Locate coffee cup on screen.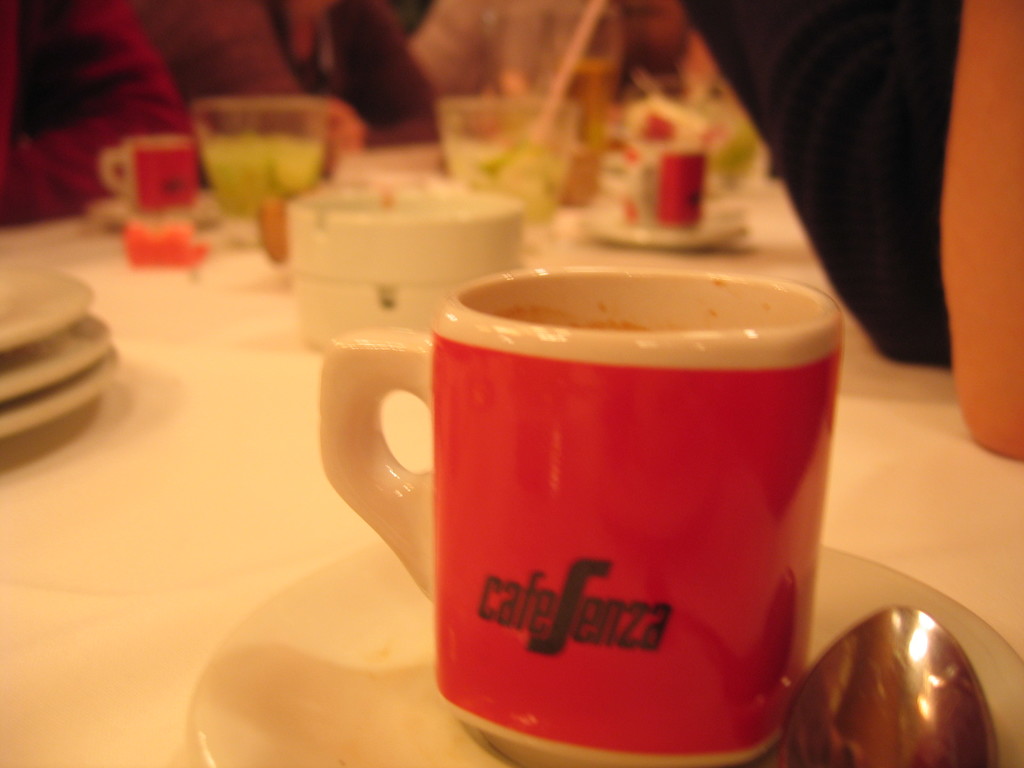
On screen at region(98, 134, 200, 220).
